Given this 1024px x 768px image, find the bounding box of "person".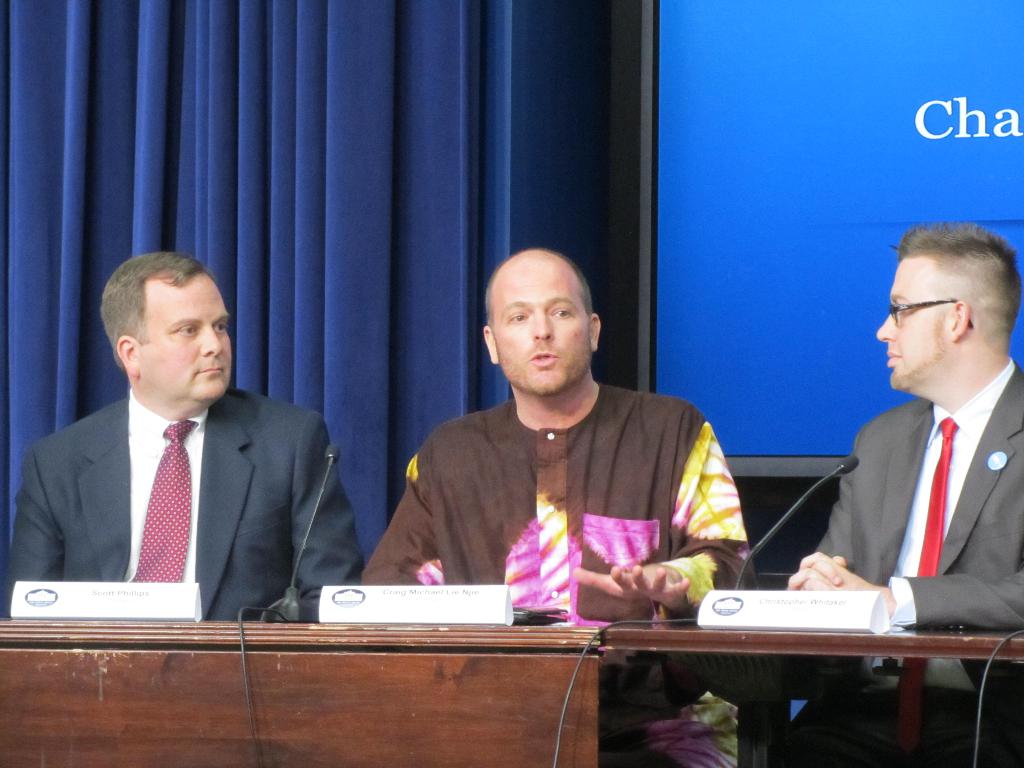
776:228:1023:762.
